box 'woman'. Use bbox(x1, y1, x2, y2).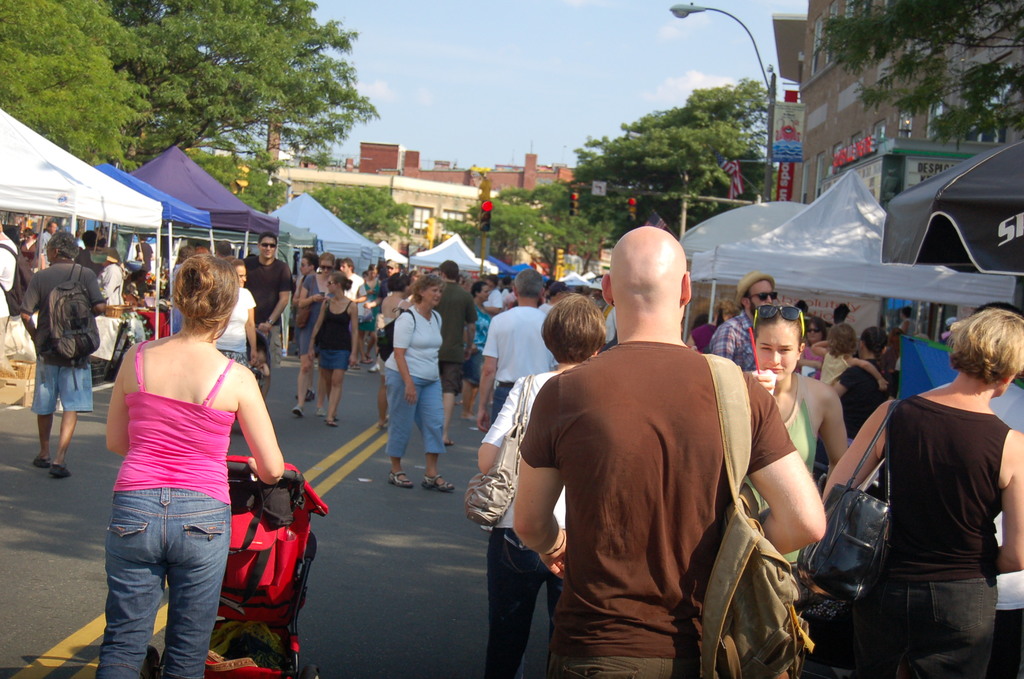
bbox(304, 268, 360, 425).
